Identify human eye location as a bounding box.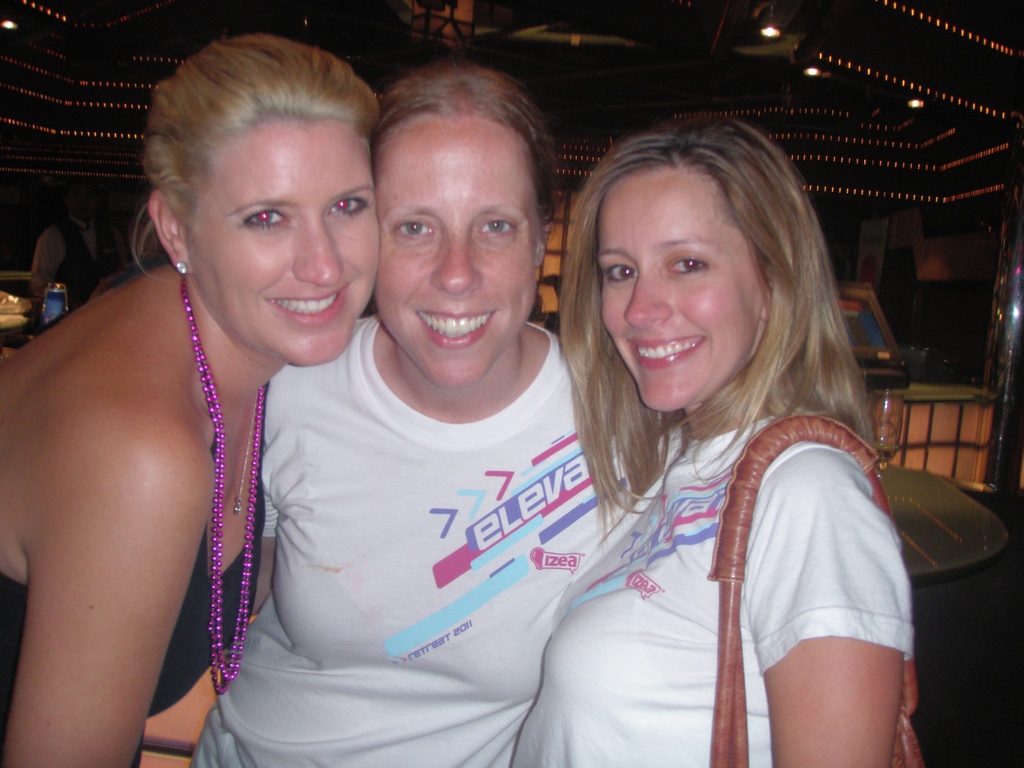
(x1=243, y1=207, x2=287, y2=228).
